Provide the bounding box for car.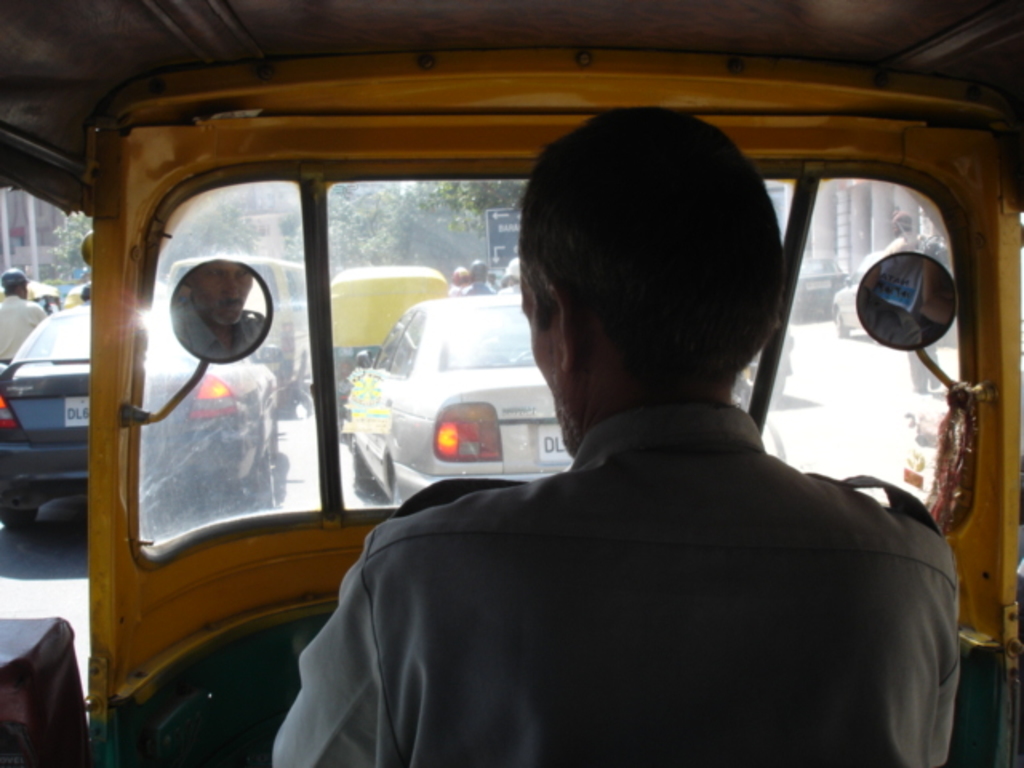
830/243/893/334.
